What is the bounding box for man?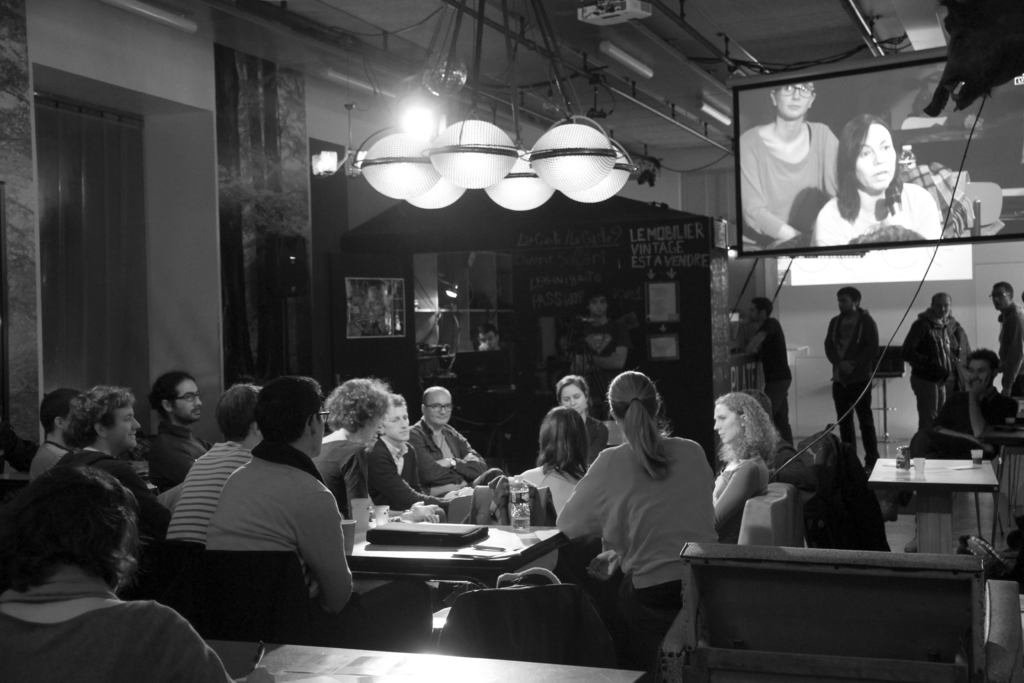
749 288 803 446.
